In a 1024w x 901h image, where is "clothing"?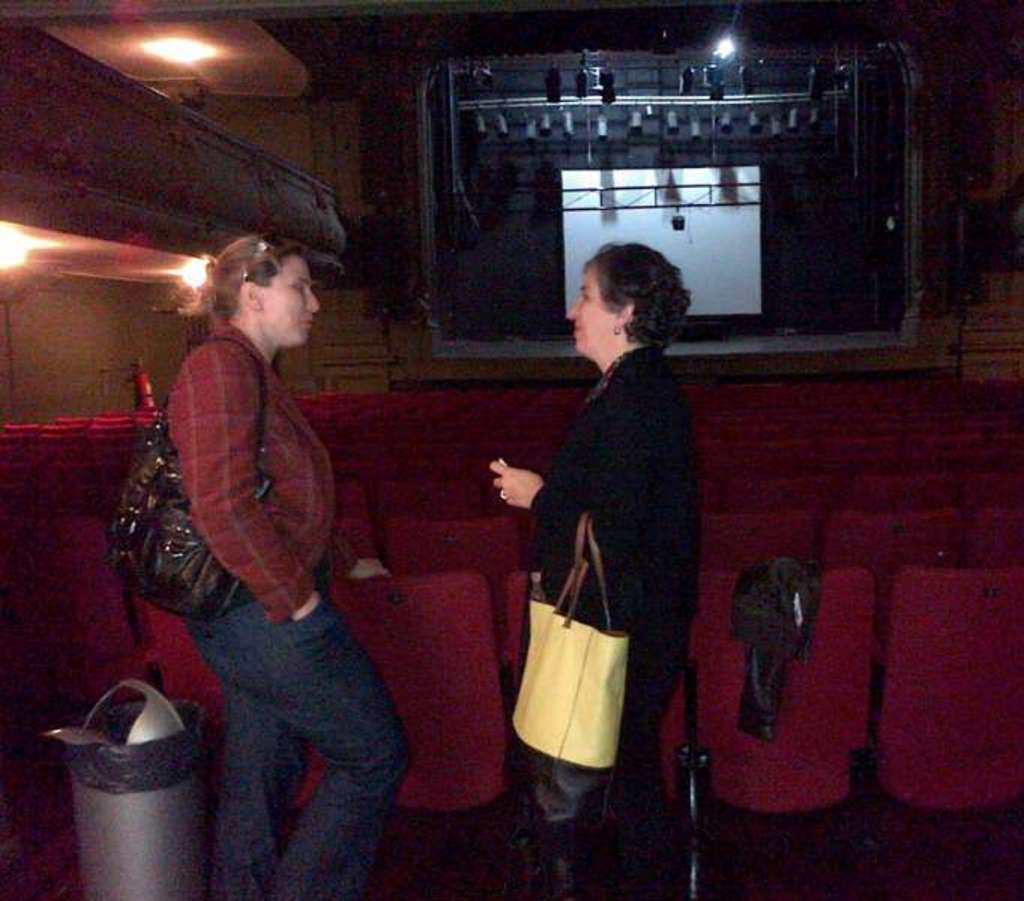
bbox=(182, 311, 419, 899).
